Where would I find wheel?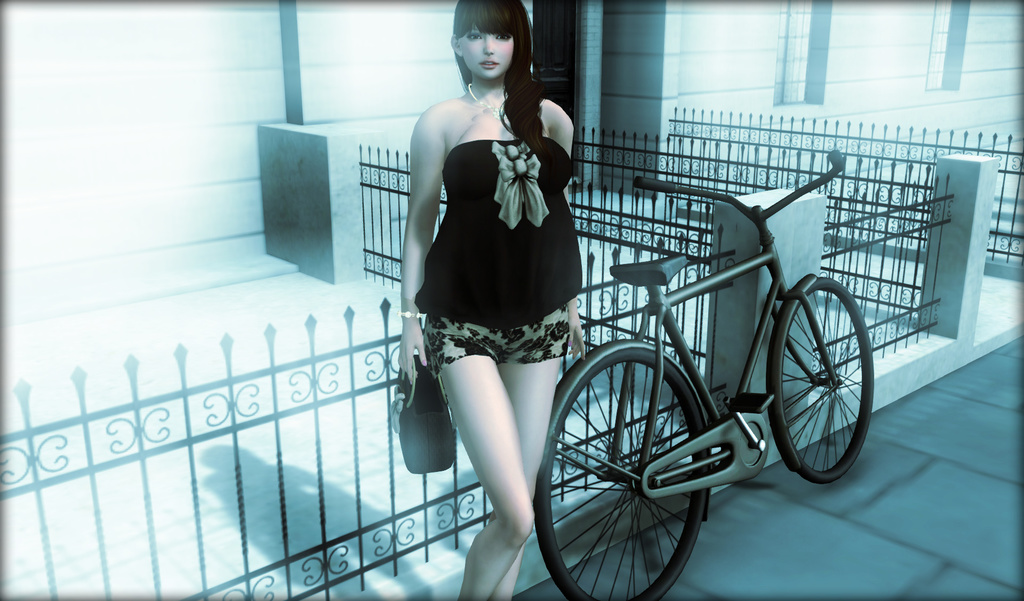
At box(536, 348, 712, 600).
